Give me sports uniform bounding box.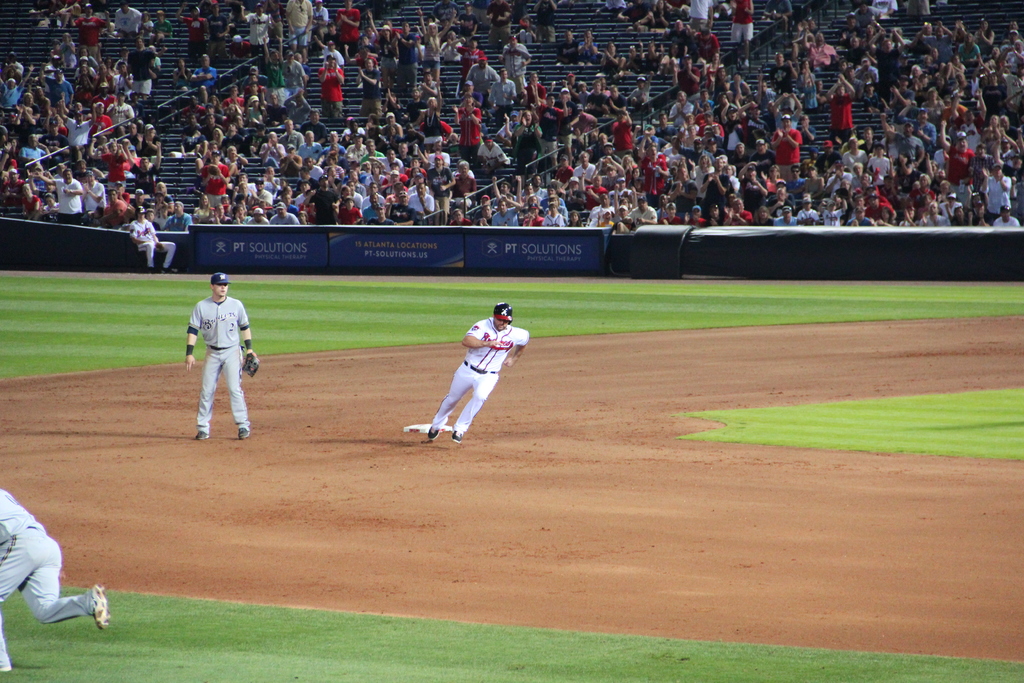
<region>361, 191, 389, 207</region>.
